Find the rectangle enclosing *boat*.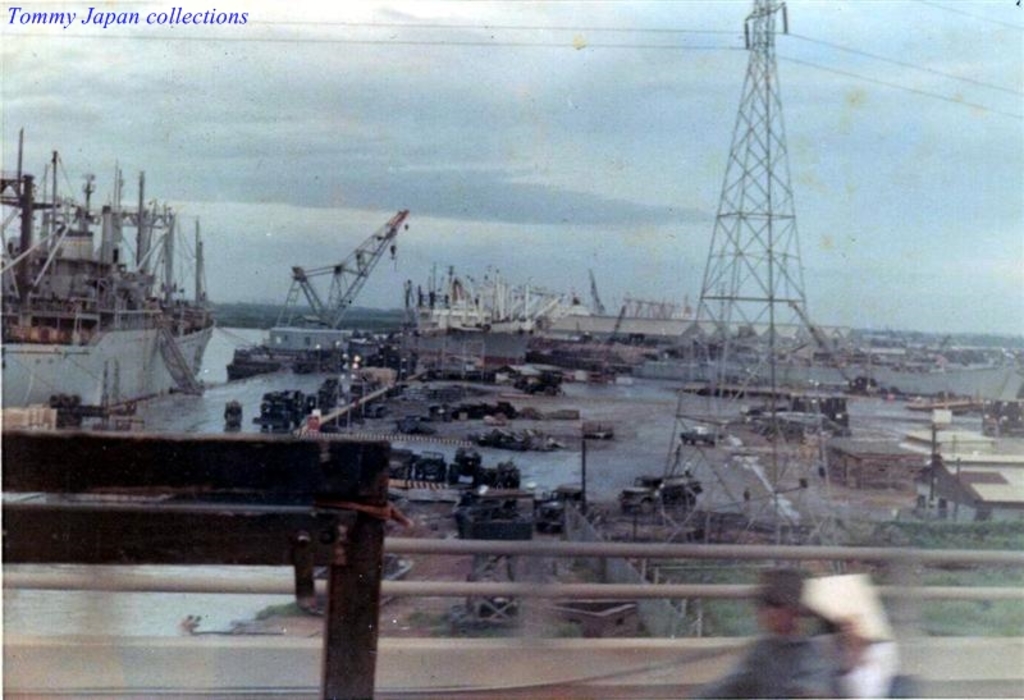
region(3, 129, 253, 461).
